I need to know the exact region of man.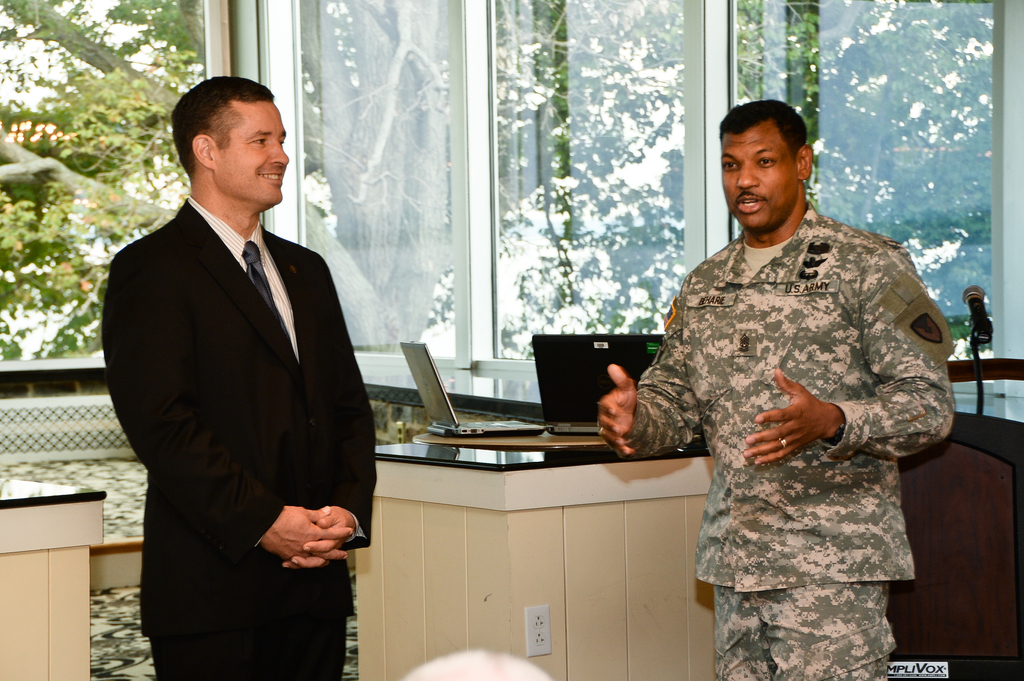
Region: rect(103, 58, 388, 680).
